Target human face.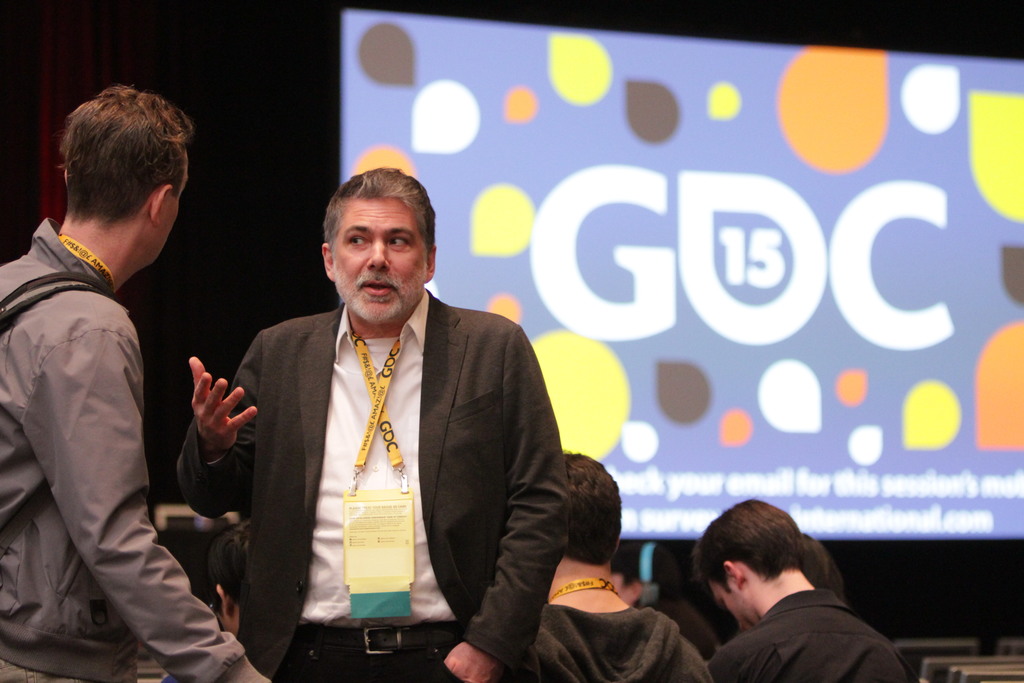
Target region: [712, 582, 763, 628].
